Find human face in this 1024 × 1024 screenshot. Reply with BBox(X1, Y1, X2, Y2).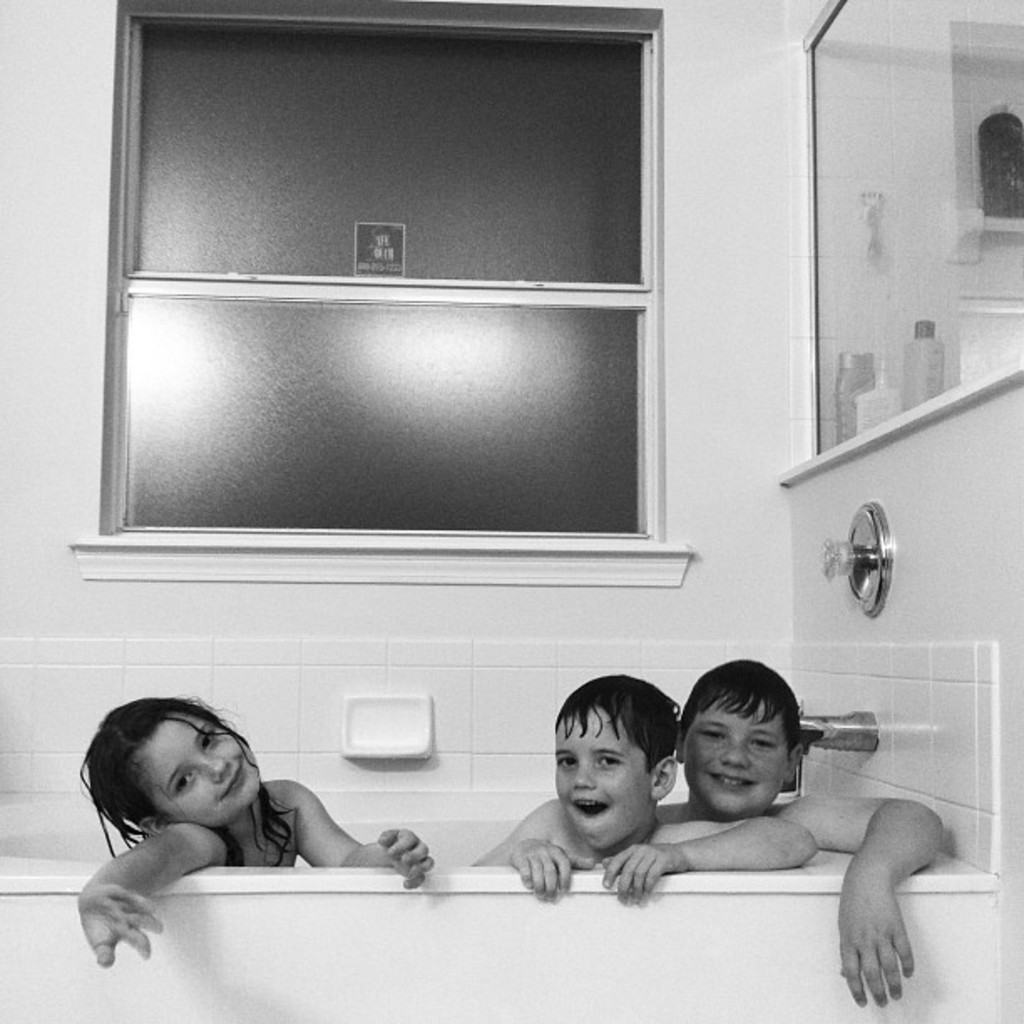
BBox(694, 696, 790, 808).
